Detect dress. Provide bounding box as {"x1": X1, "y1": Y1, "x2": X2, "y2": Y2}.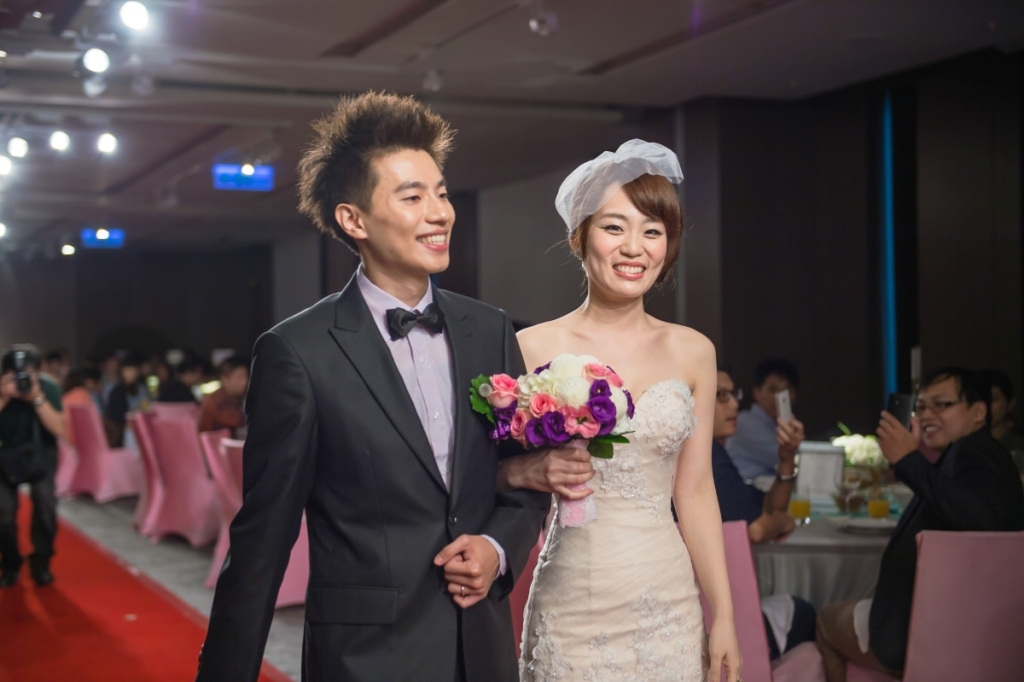
{"x1": 521, "y1": 375, "x2": 703, "y2": 681}.
